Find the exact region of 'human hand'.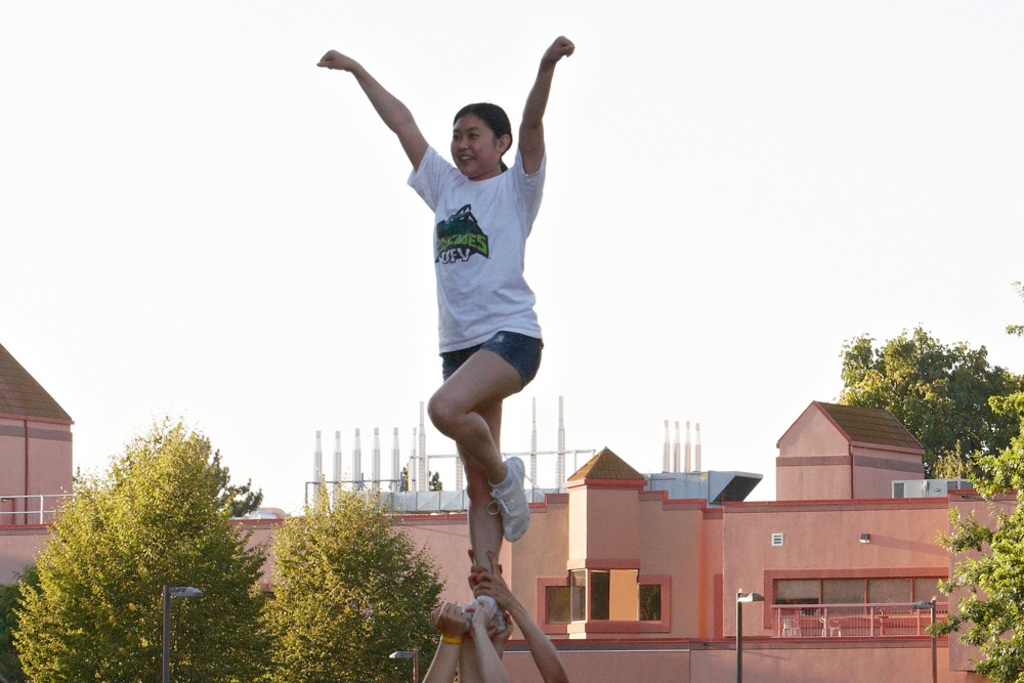
Exact region: Rect(466, 596, 486, 640).
